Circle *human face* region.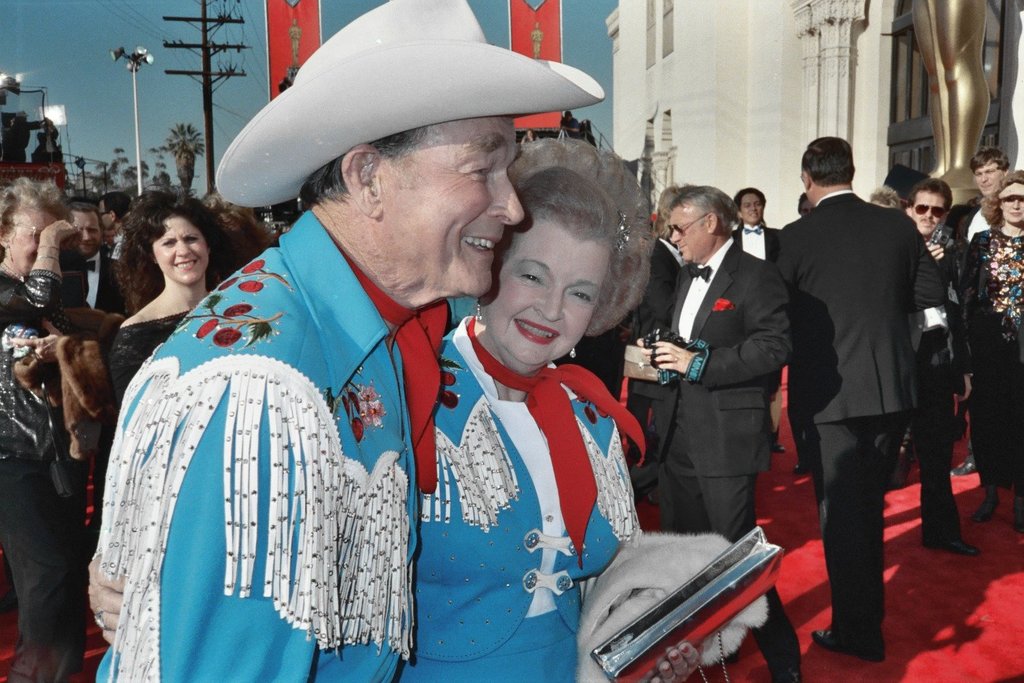
Region: [left=665, top=205, right=711, bottom=261].
